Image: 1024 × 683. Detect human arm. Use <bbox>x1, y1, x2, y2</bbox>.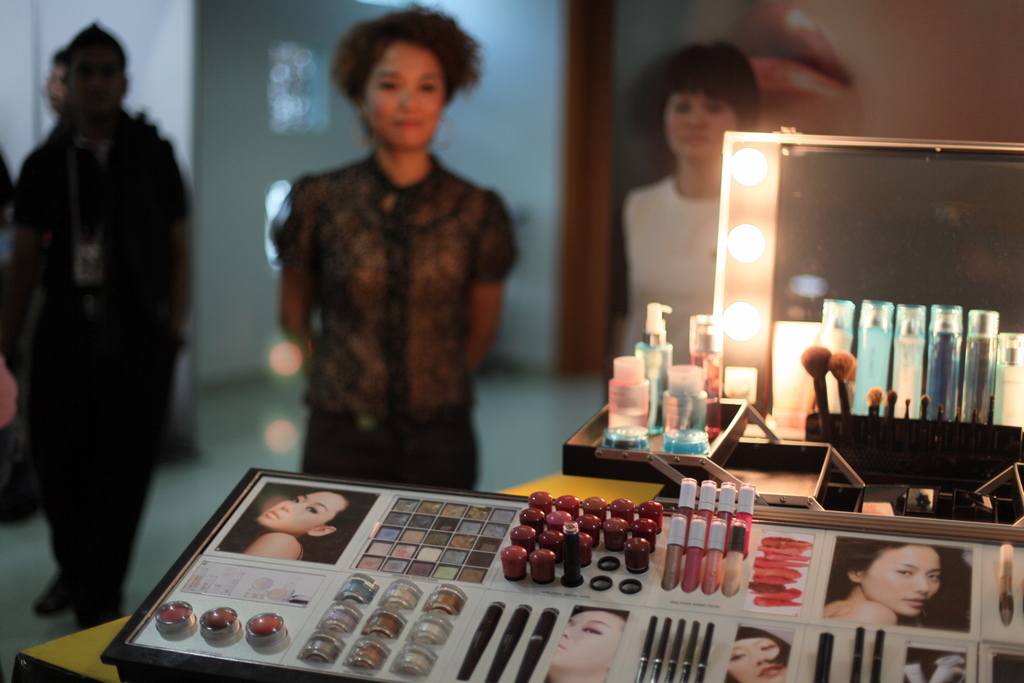
<bbox>146, 136, 195, 337</bbox>.
